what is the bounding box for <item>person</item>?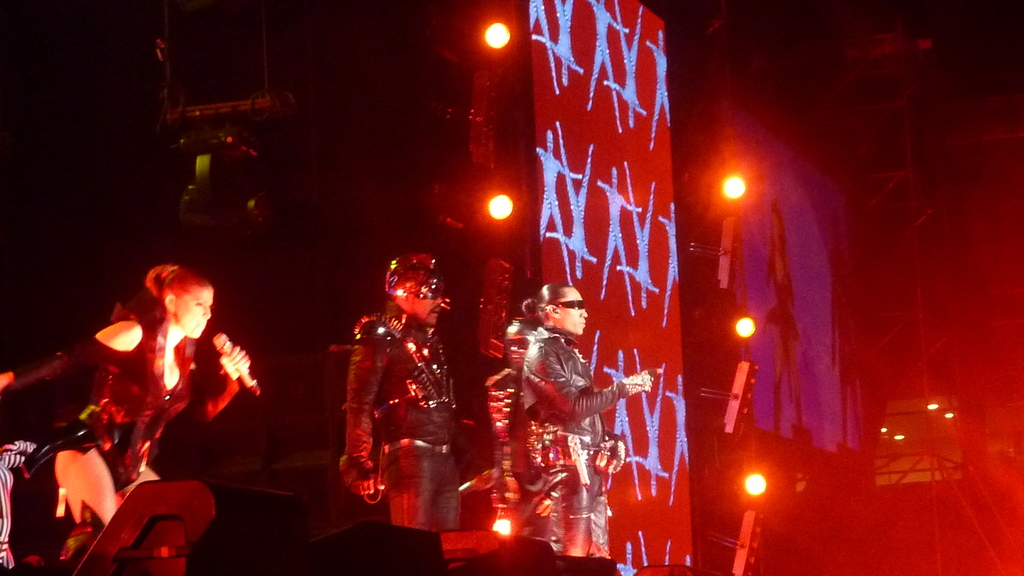
crop(0, 261, 260, 541).
